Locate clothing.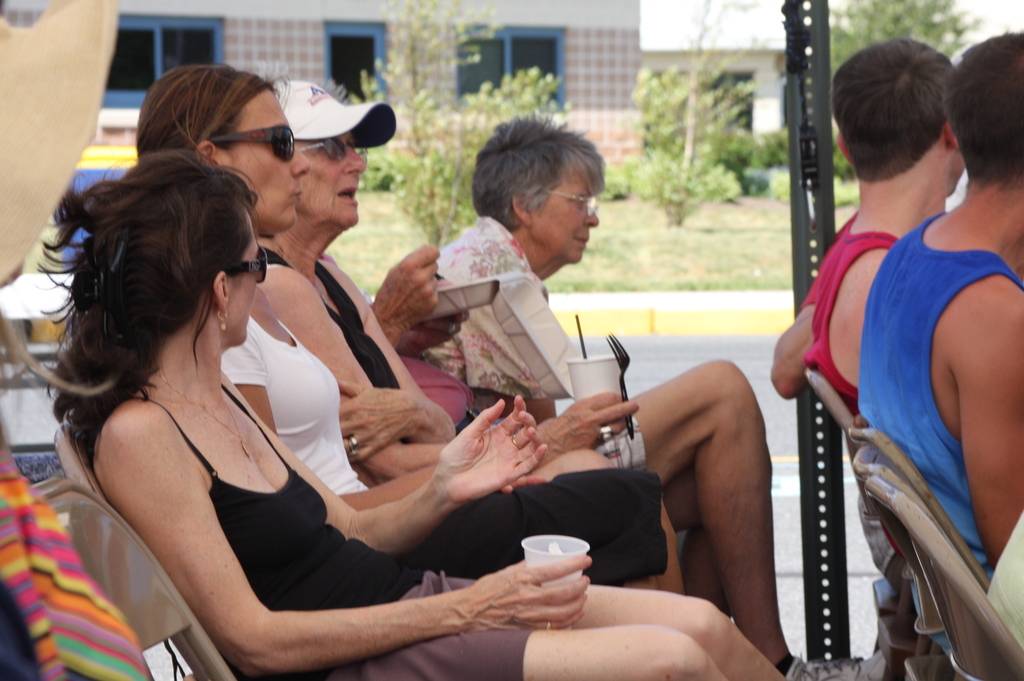
Bounding box: (left=982, top=516, right=1023, bottom=646).
